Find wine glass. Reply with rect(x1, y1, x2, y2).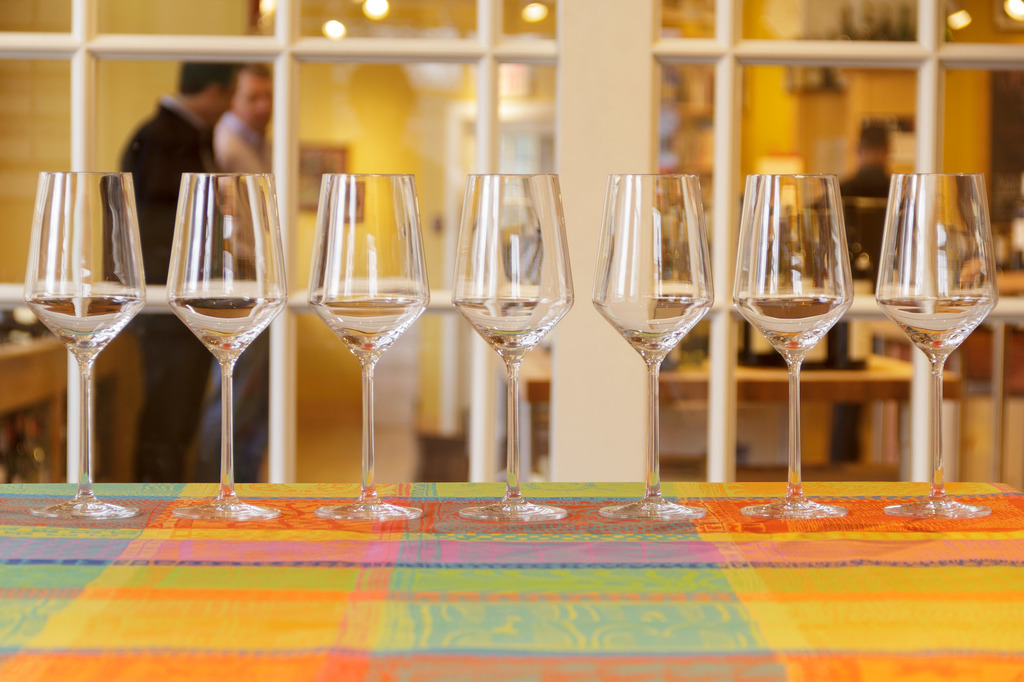
rect(589, 171, 710, 522).
